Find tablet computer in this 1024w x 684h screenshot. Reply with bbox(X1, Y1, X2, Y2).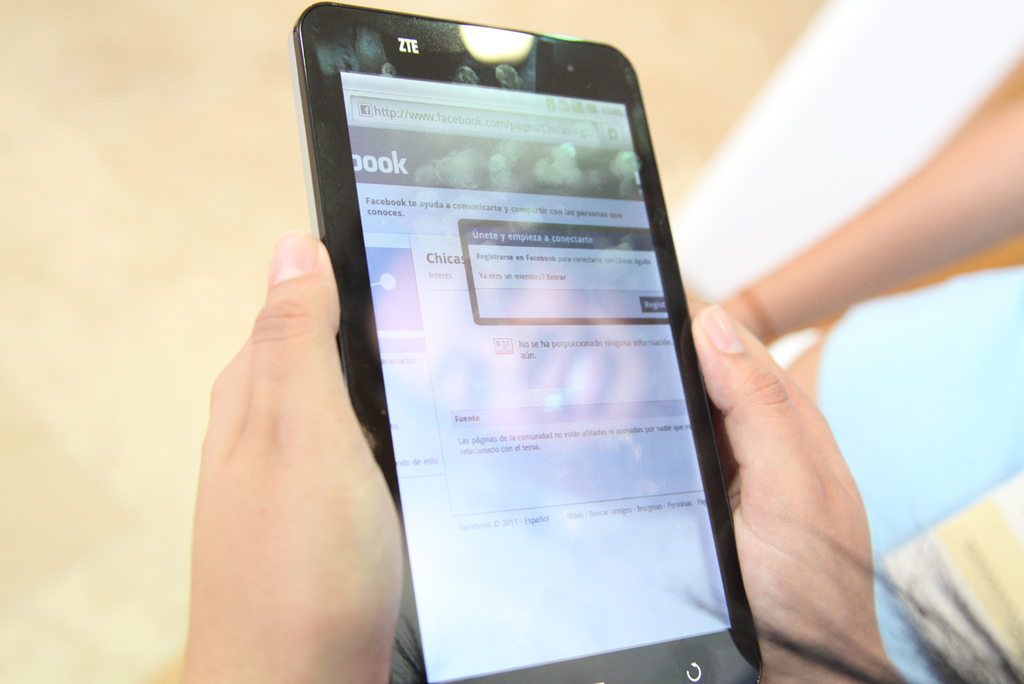
bbox(284, 0, 761, 683).
